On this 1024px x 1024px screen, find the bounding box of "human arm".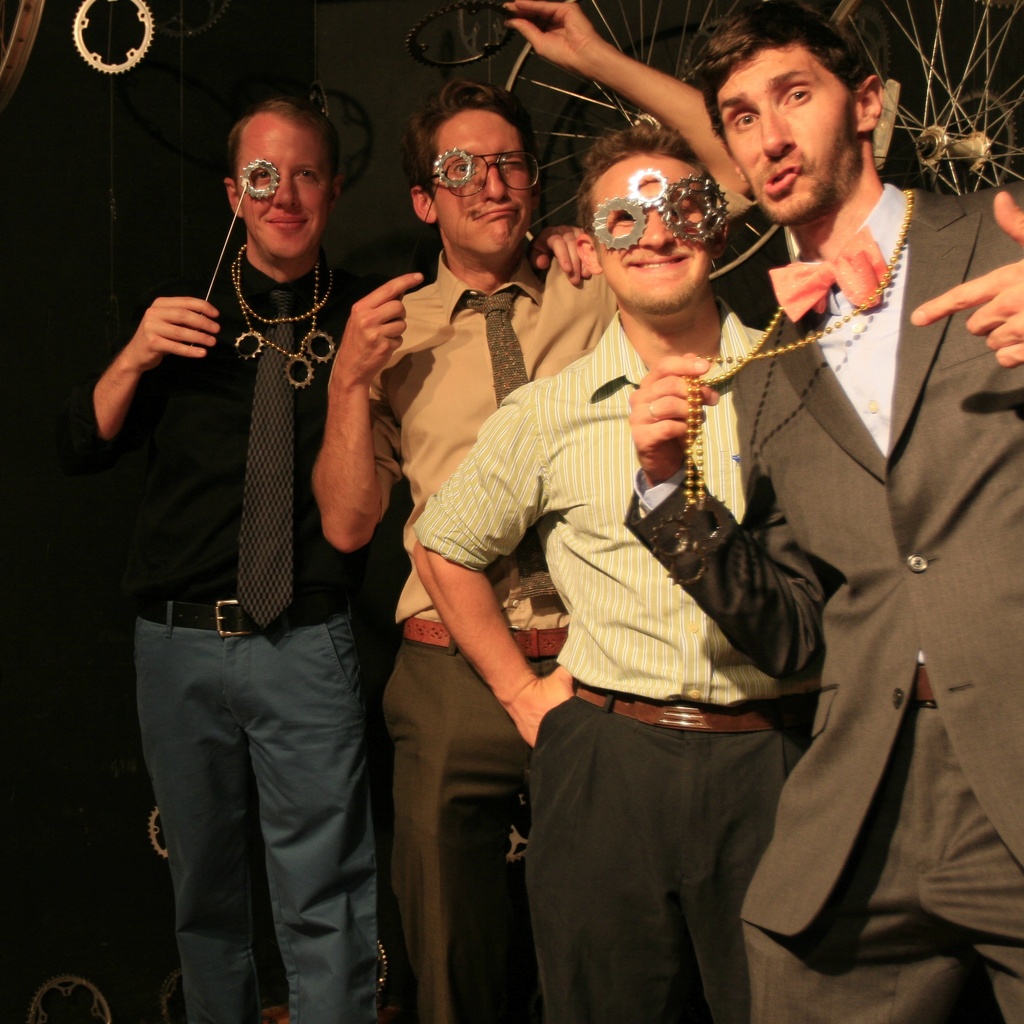
Bounding box: bbox(318, 271, 426, 556).
